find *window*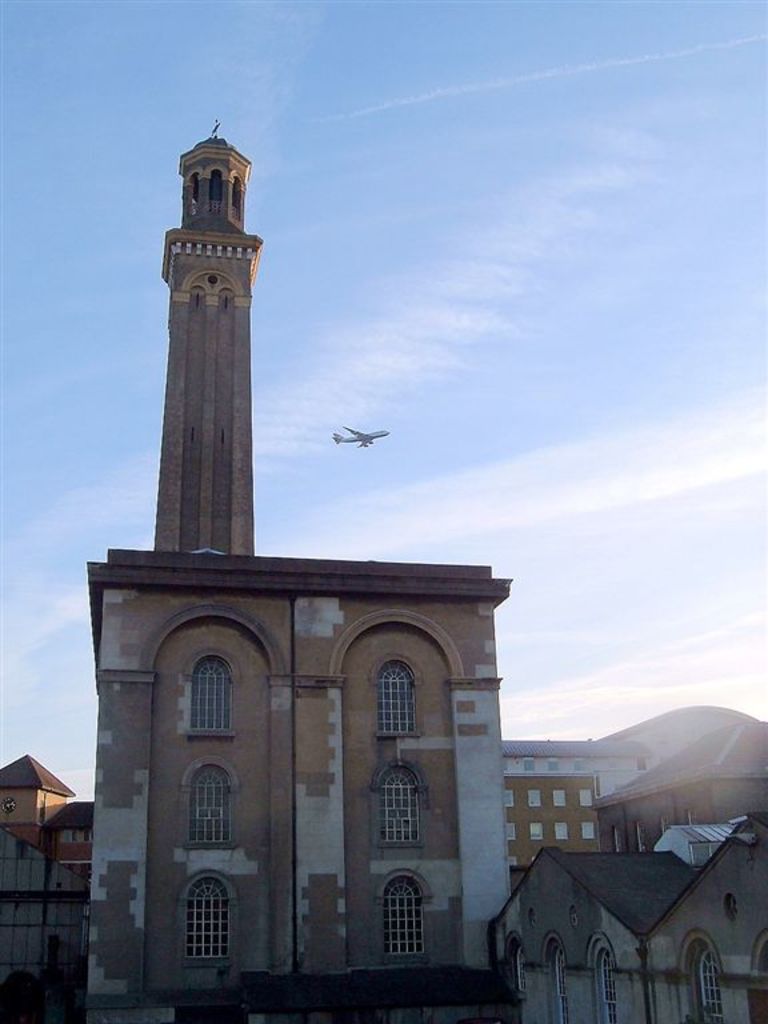
pyautogui.locateOnScreen(513, 948, 531, 996)
